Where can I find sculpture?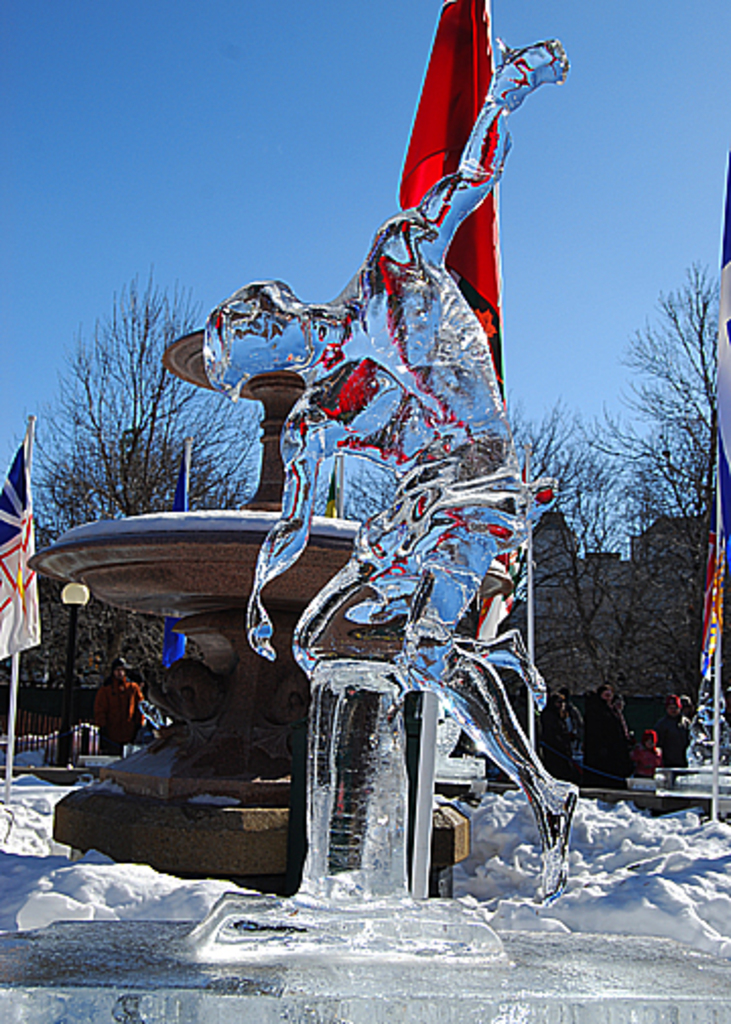
You can find it at pyautogui.locateOnScreen(197, 14, 581, 929).
